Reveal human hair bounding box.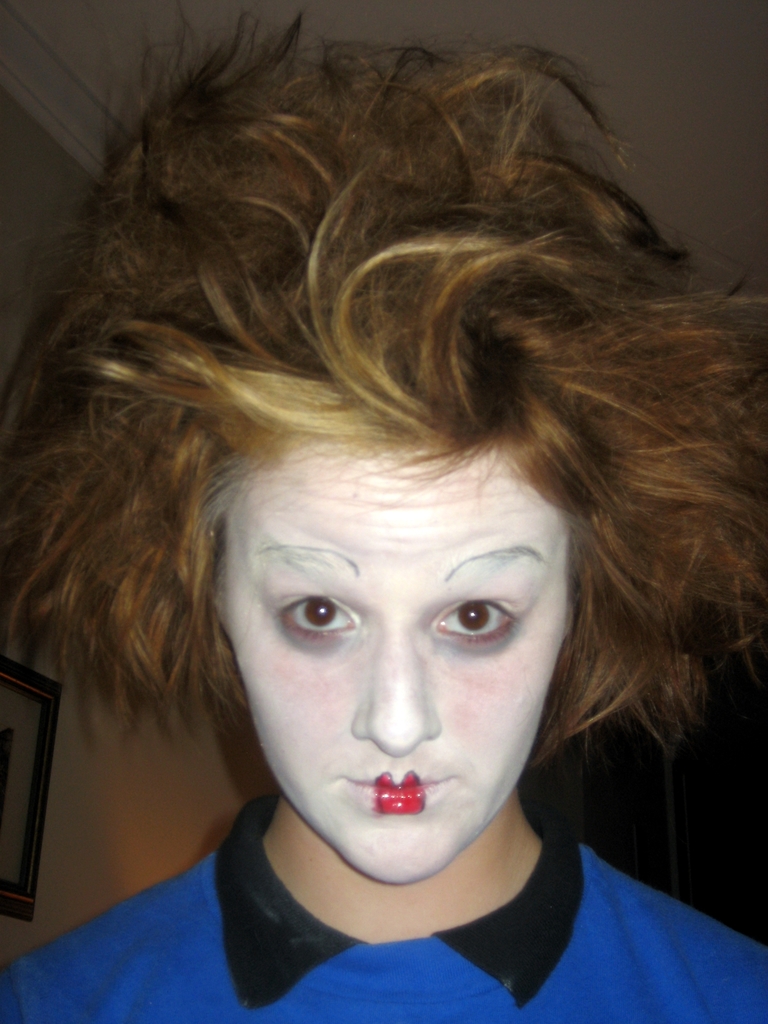
Revealed: left=0, top=6, right=767, bottom=769.
